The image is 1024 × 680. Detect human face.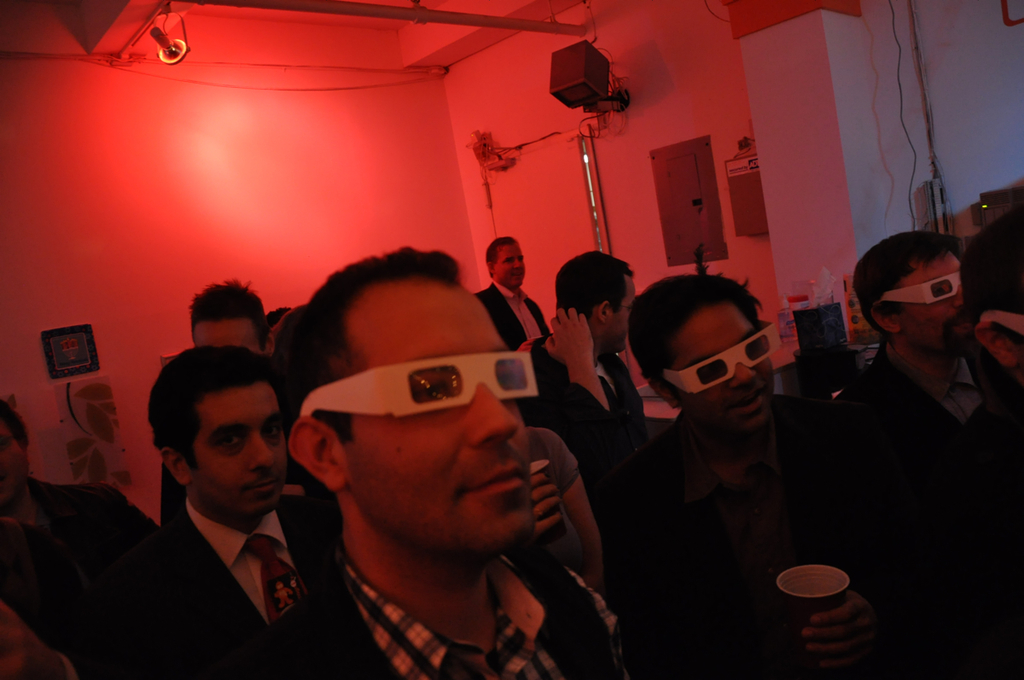
Detection: locate(0, 424, 27, 506).
